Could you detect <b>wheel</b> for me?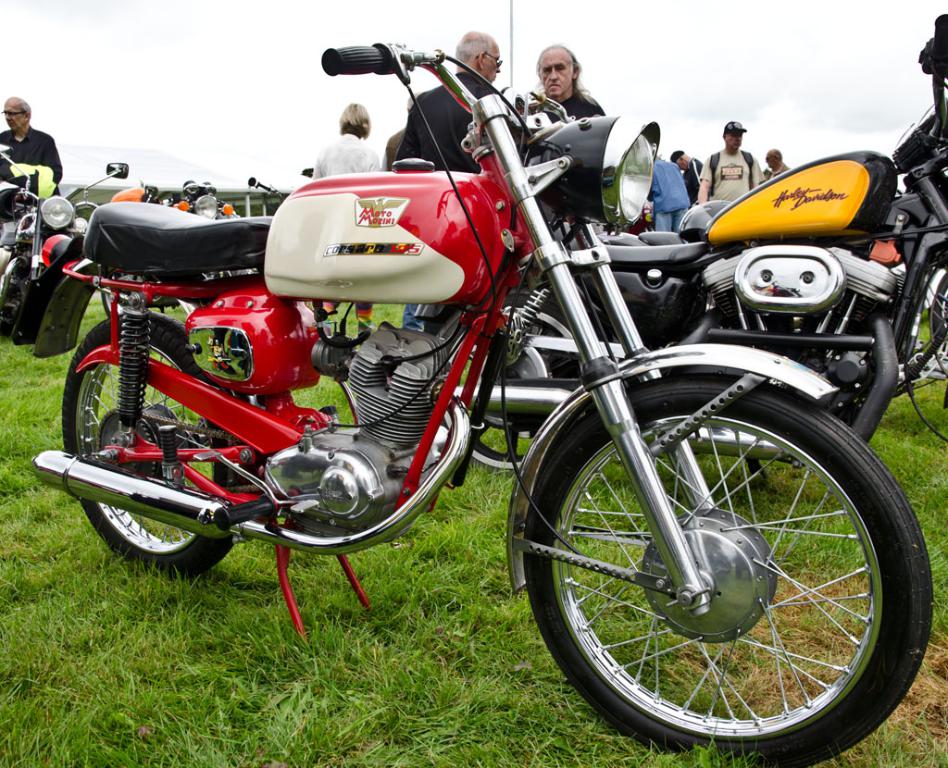
Detection result: 61 310 261 578.
